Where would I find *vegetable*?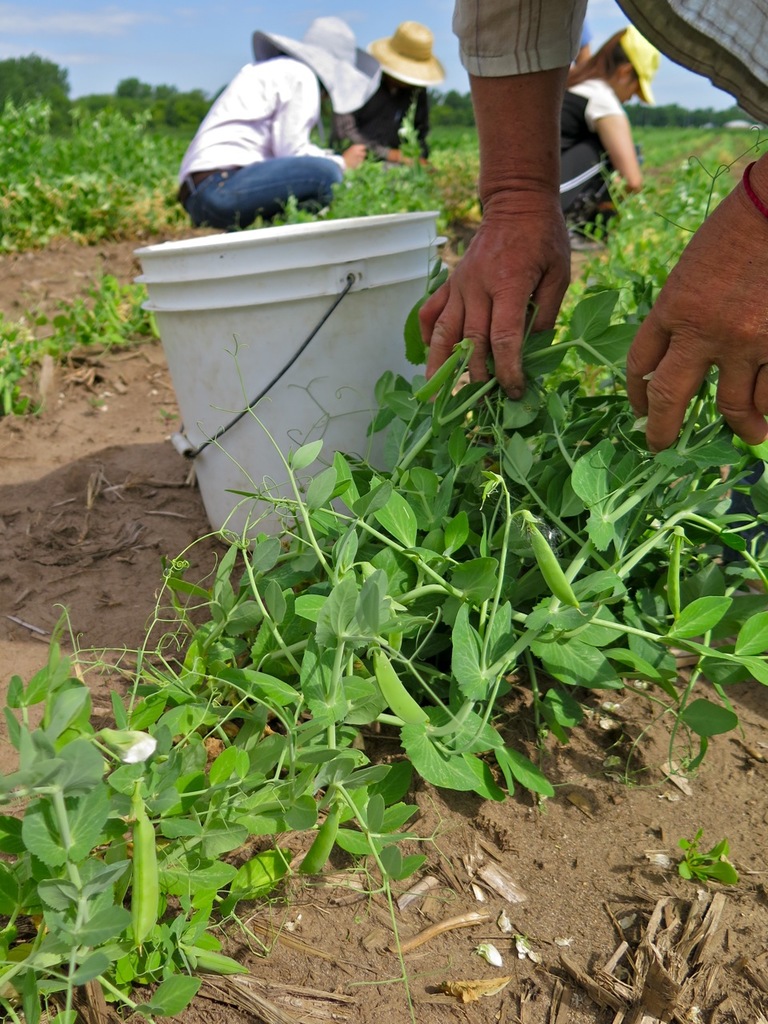
At 375 642 434 724.
